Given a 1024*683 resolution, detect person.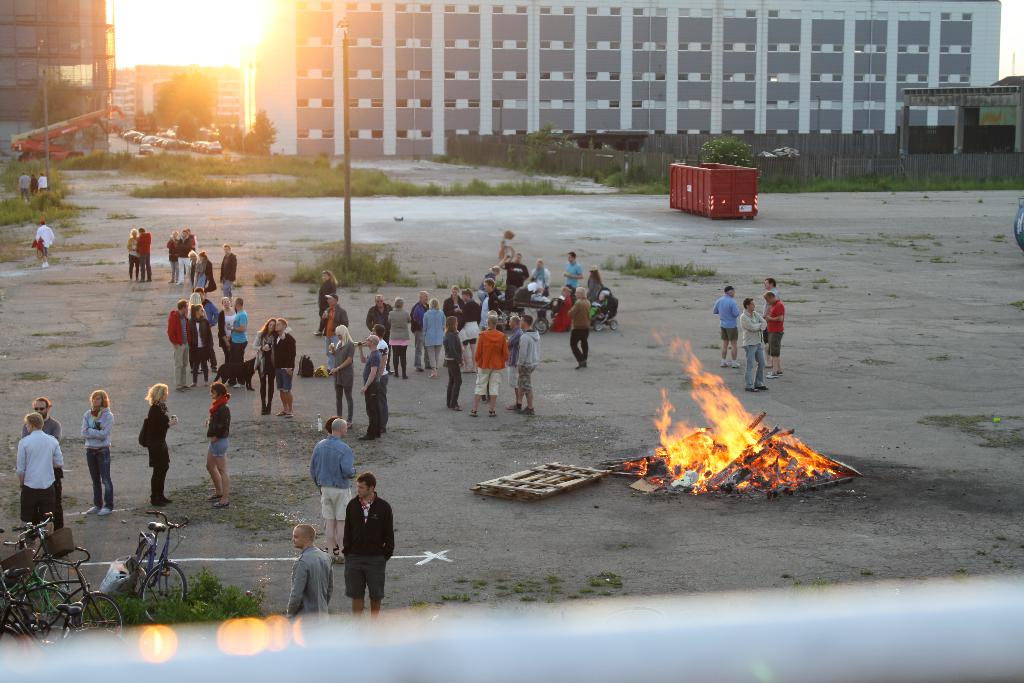
crop(282, 518, 335, 623).
